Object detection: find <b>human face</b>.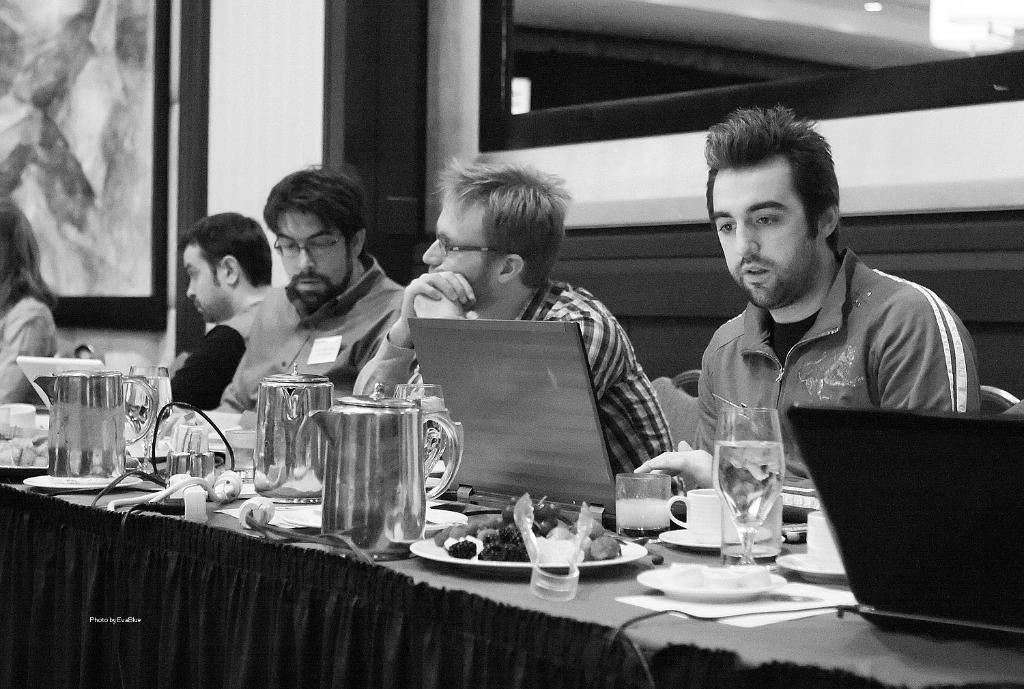
711 172 812 315.
